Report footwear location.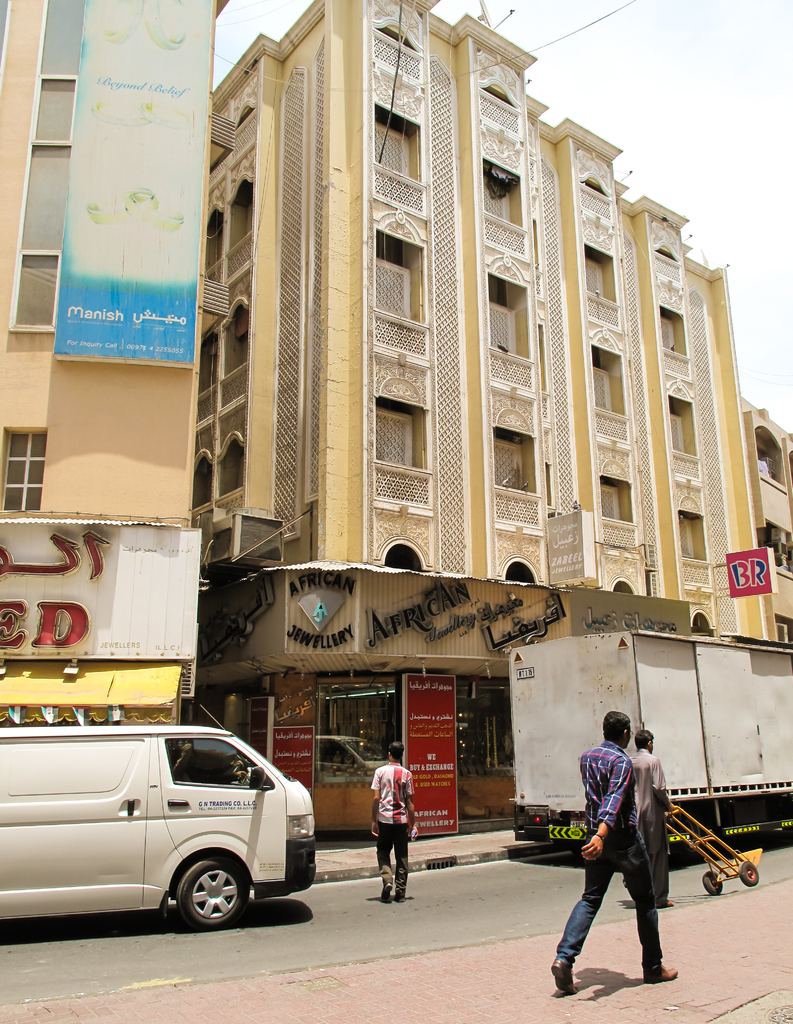
Report: [x1=642, y1=967, x2=678, y2=982].
